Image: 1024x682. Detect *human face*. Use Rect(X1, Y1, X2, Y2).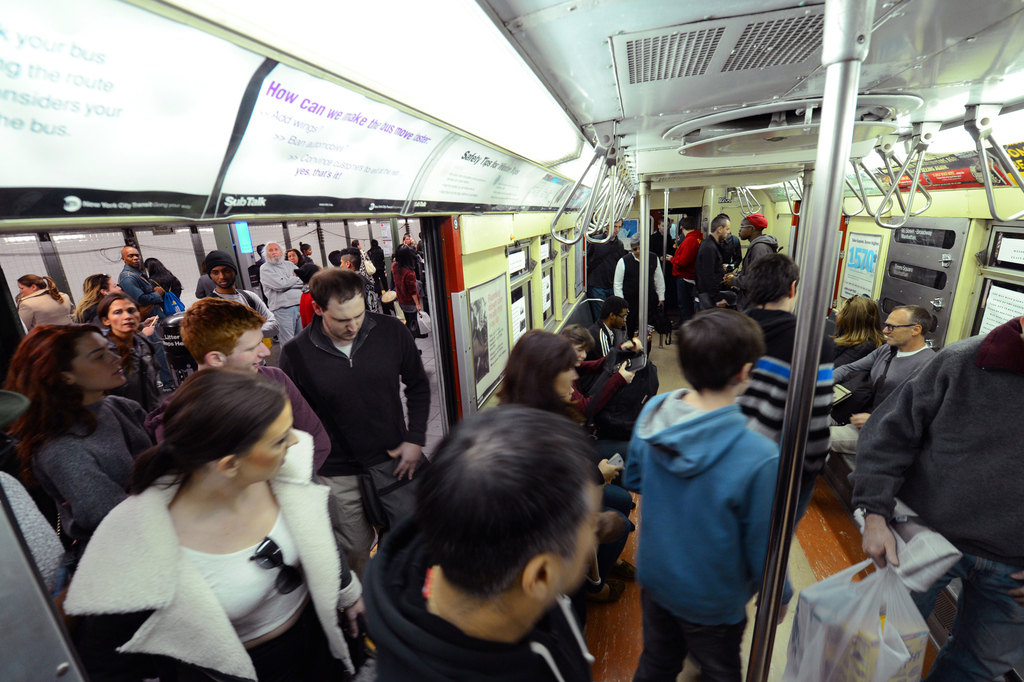
Rect(266, 246, 282, 263).
